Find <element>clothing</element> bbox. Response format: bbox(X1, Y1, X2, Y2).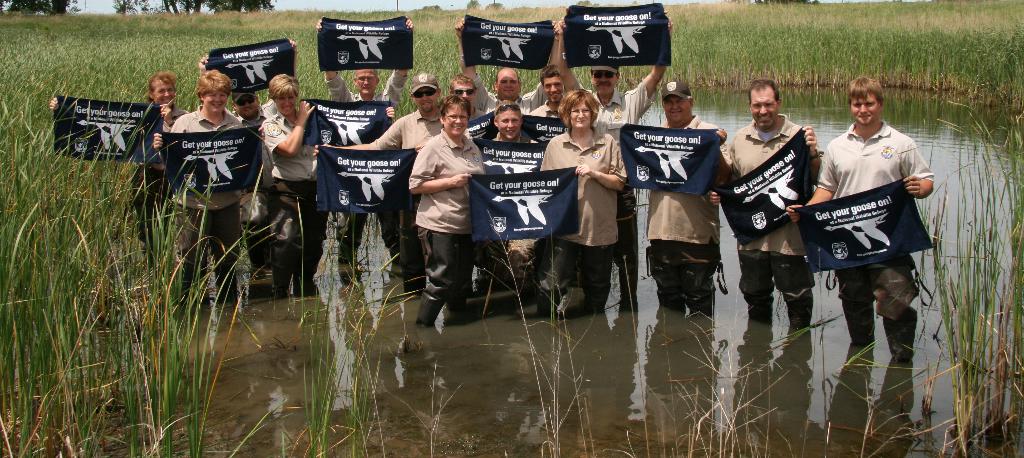
bbox(717, 121, 815, 327).
